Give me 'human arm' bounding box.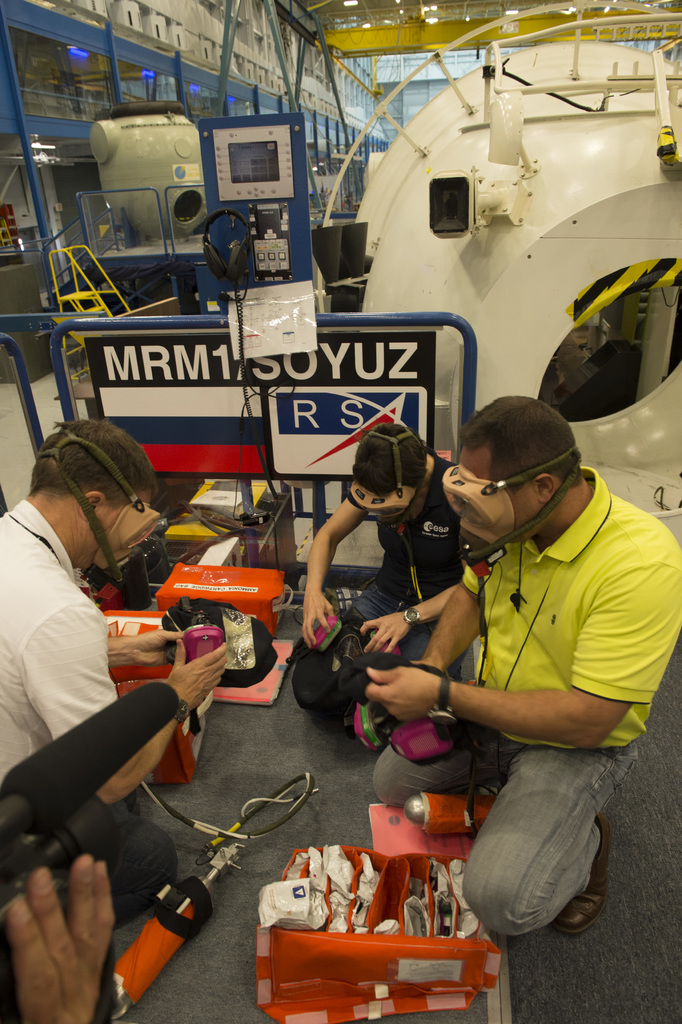
<bbox>359, 580, 460, 653</bbox>.
